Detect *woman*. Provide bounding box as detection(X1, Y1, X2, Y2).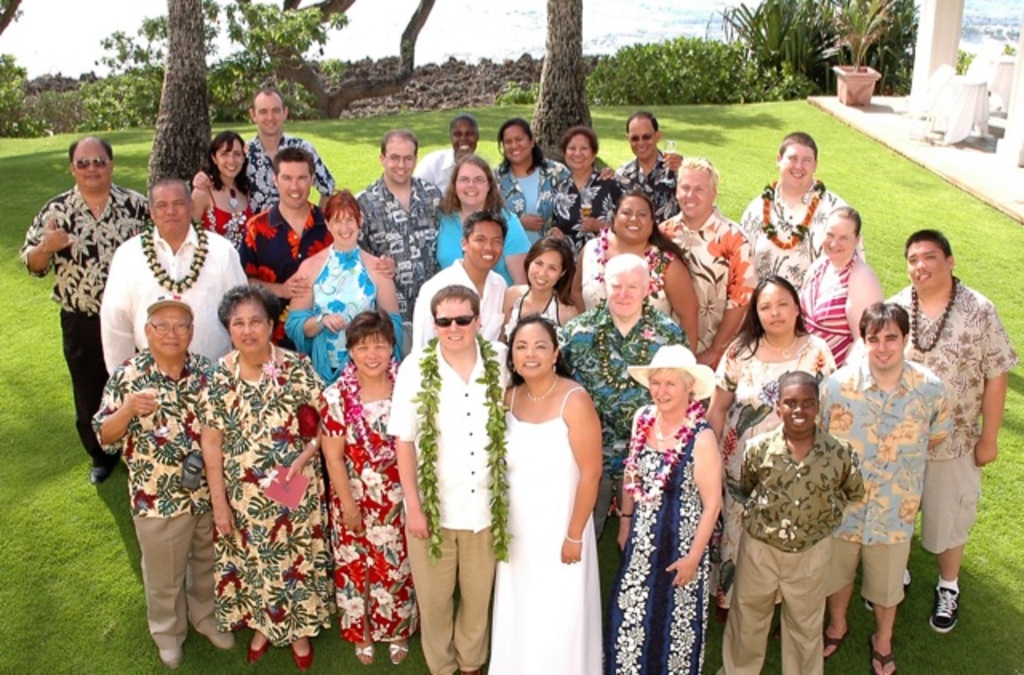
detection(699, 272, 838, 621).
